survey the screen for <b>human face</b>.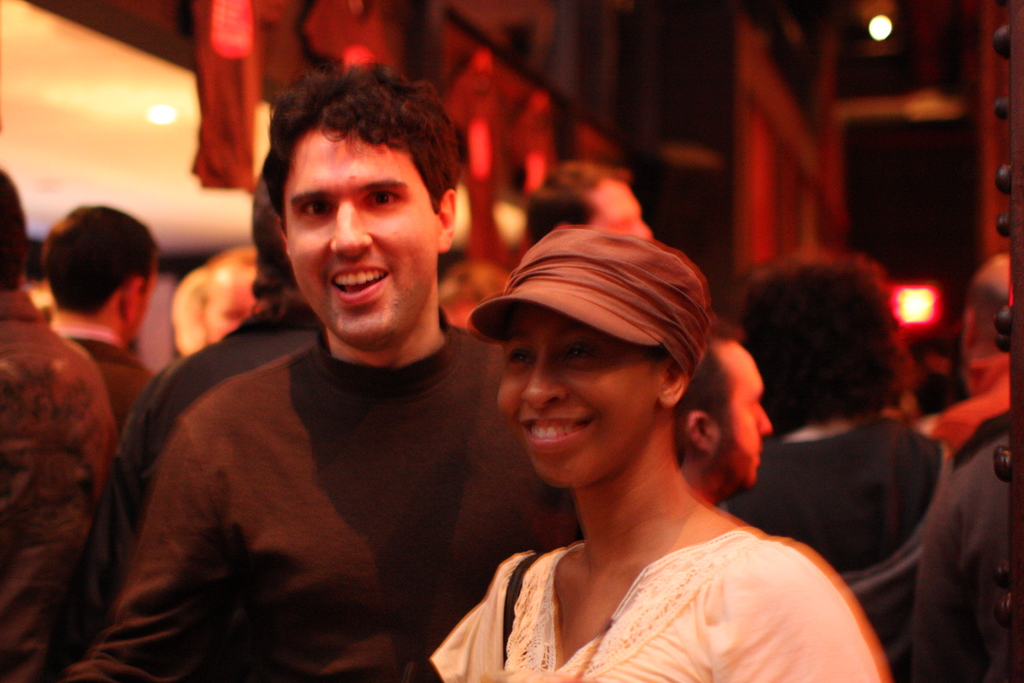
Survey found: select_region(207, 263, 259, 343).
